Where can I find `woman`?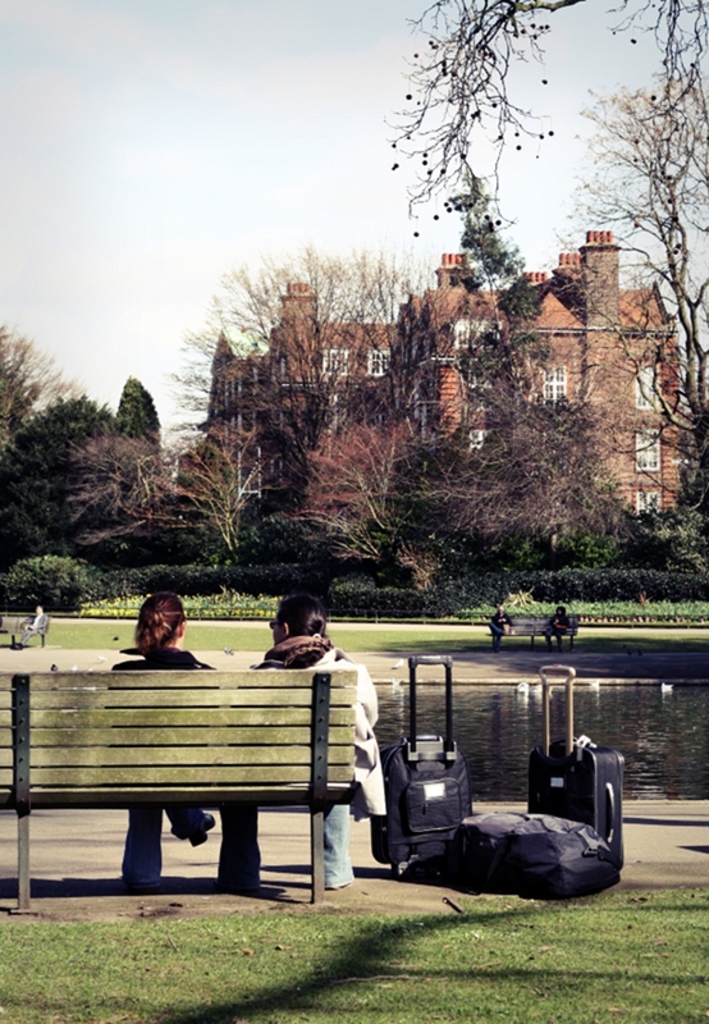
You can find it at [left=109, top=591, right=221, bottom=890].
